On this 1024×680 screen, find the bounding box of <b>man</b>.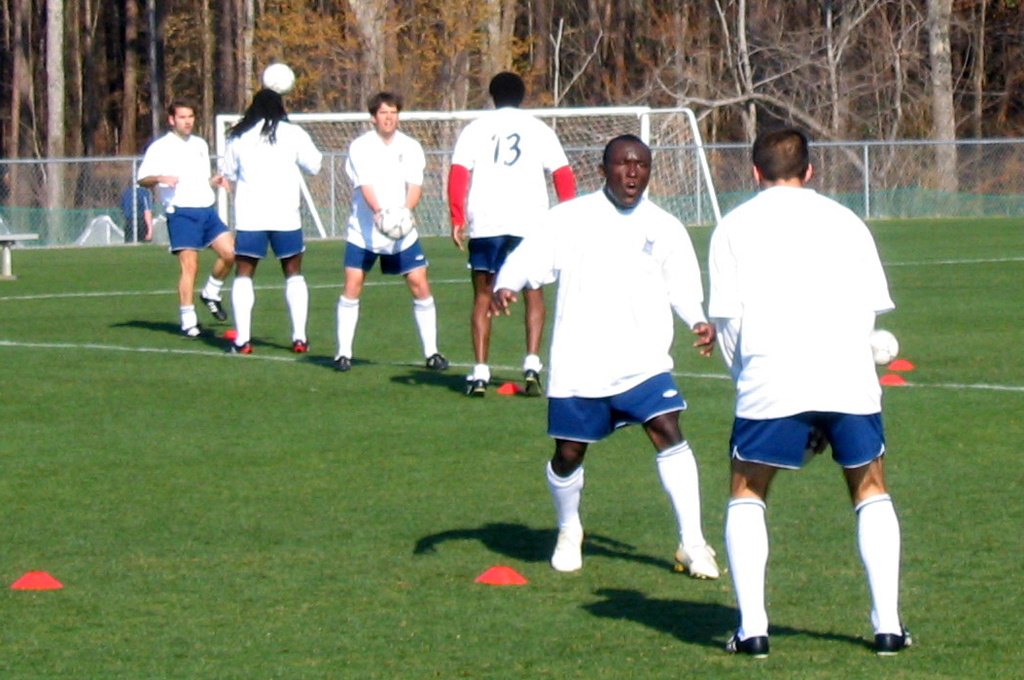
Bounding box: 439/70/577/393.
